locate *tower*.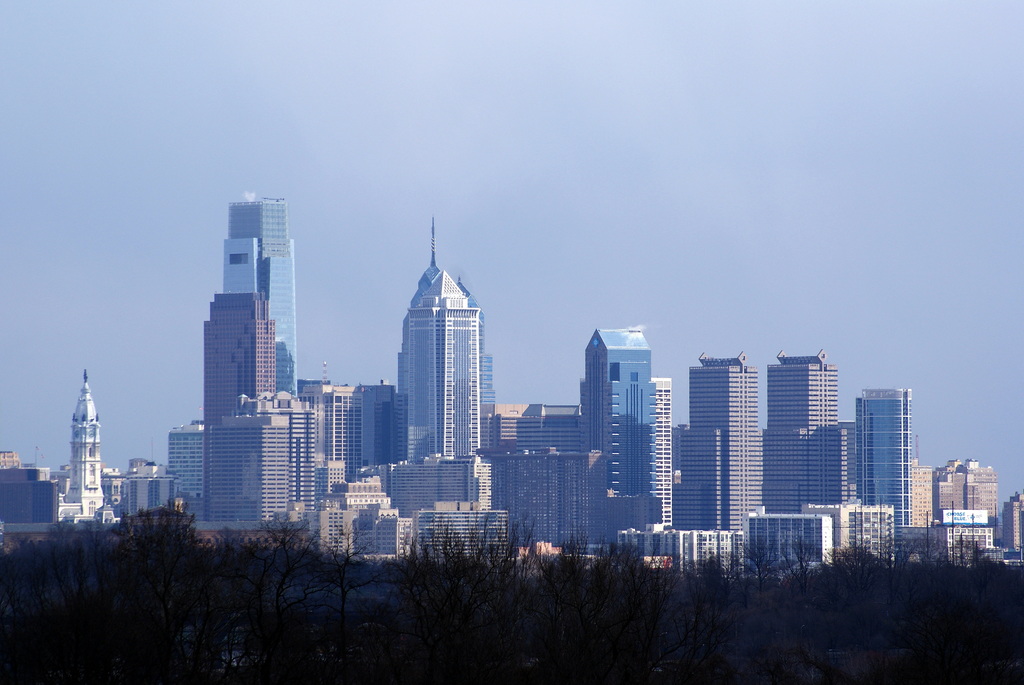
Bounding box: x1=582 y1=327 x2=660 y2=497.
